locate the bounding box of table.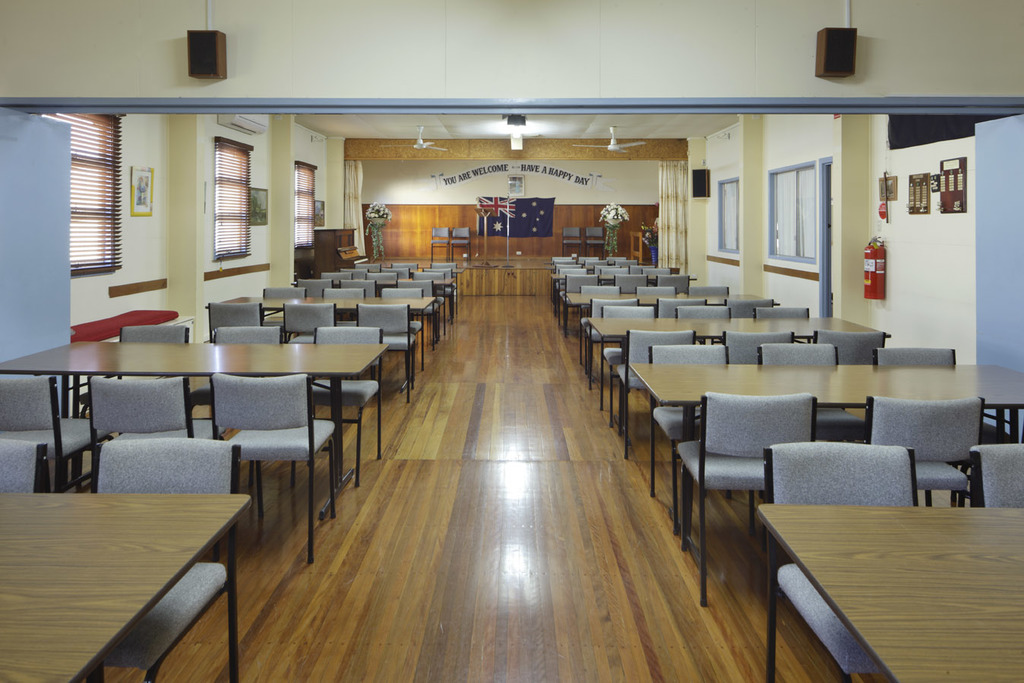
Bounding box: 566/293/778/362.
